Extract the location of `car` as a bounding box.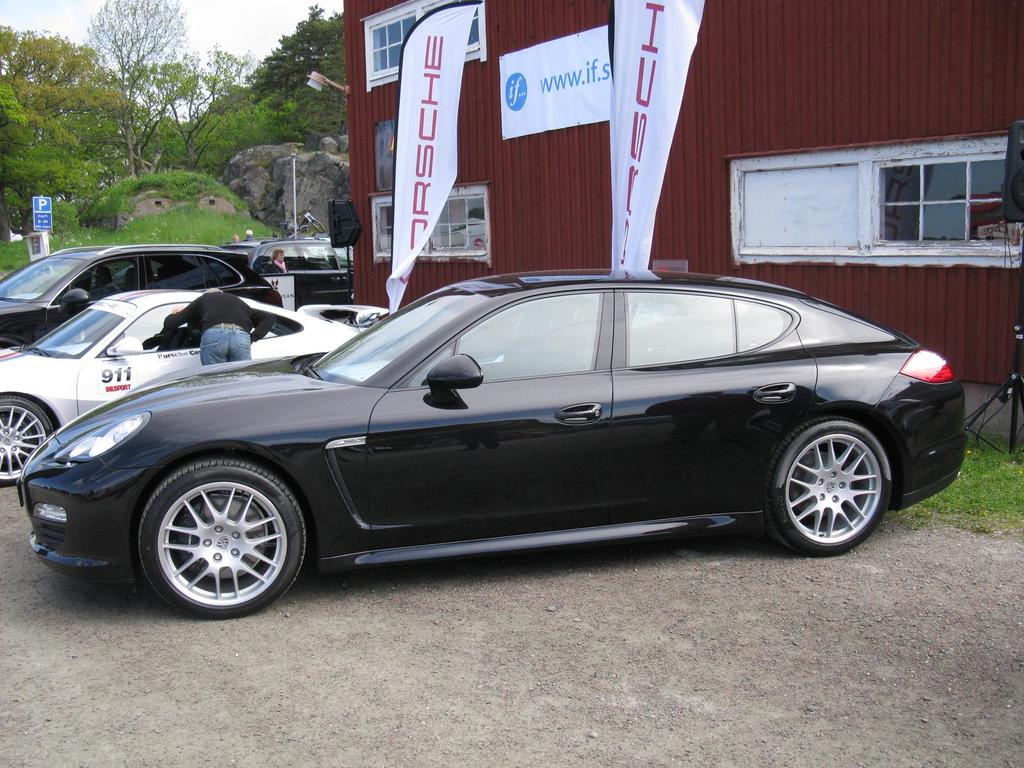
0, 290, 368, 486.
